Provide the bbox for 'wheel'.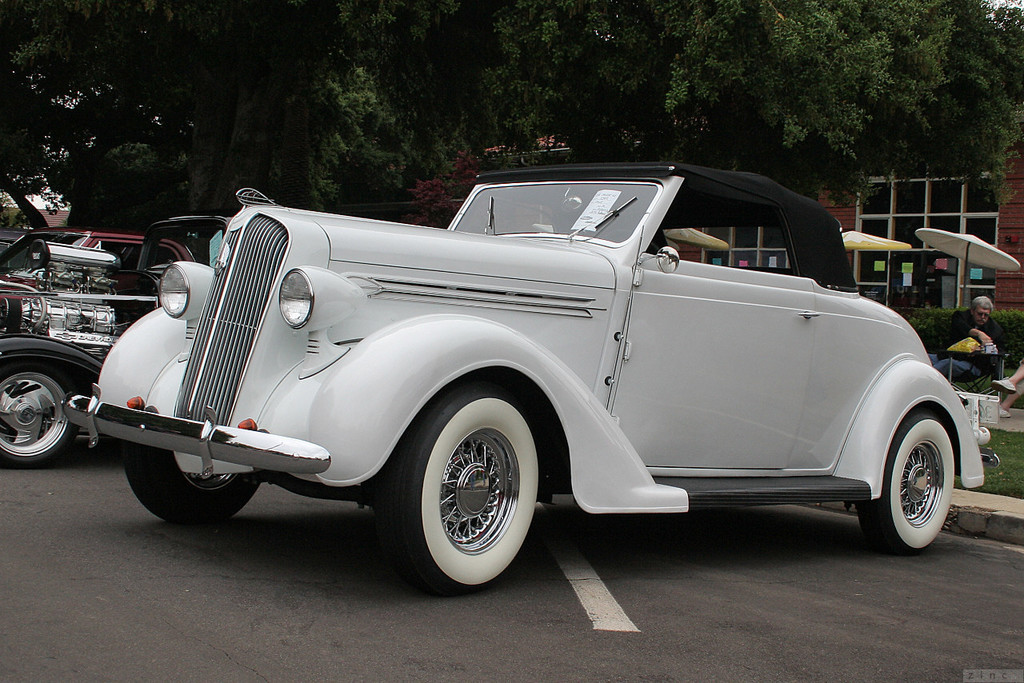
[x1=395, y1=397, x2=529, y2=581].
